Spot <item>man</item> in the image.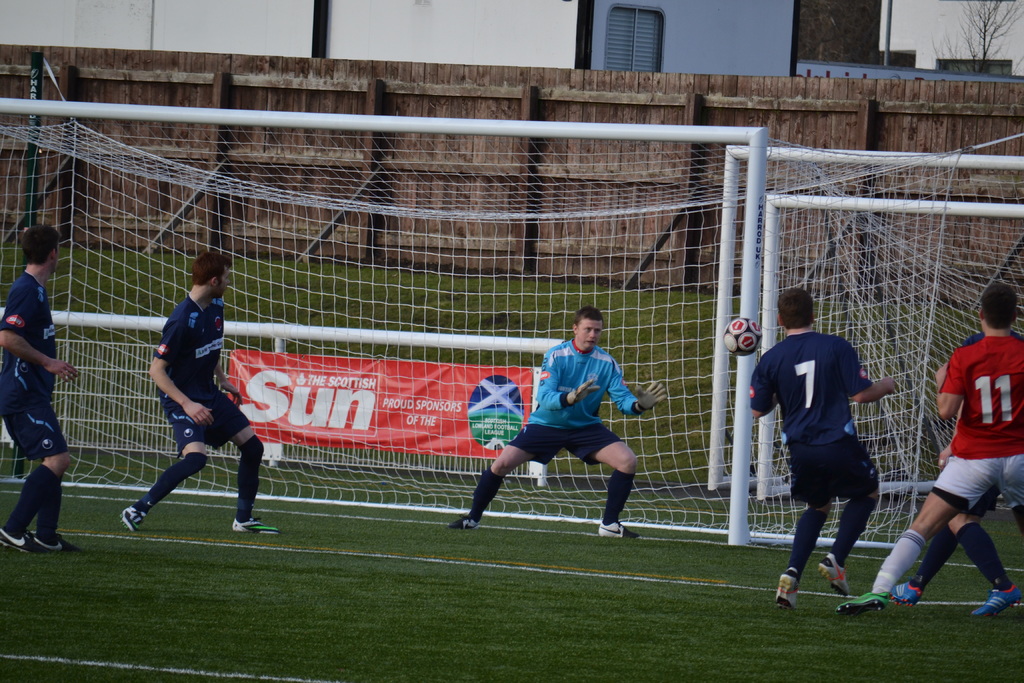
<item>man</item> found at [448, 308, 668, 537].
